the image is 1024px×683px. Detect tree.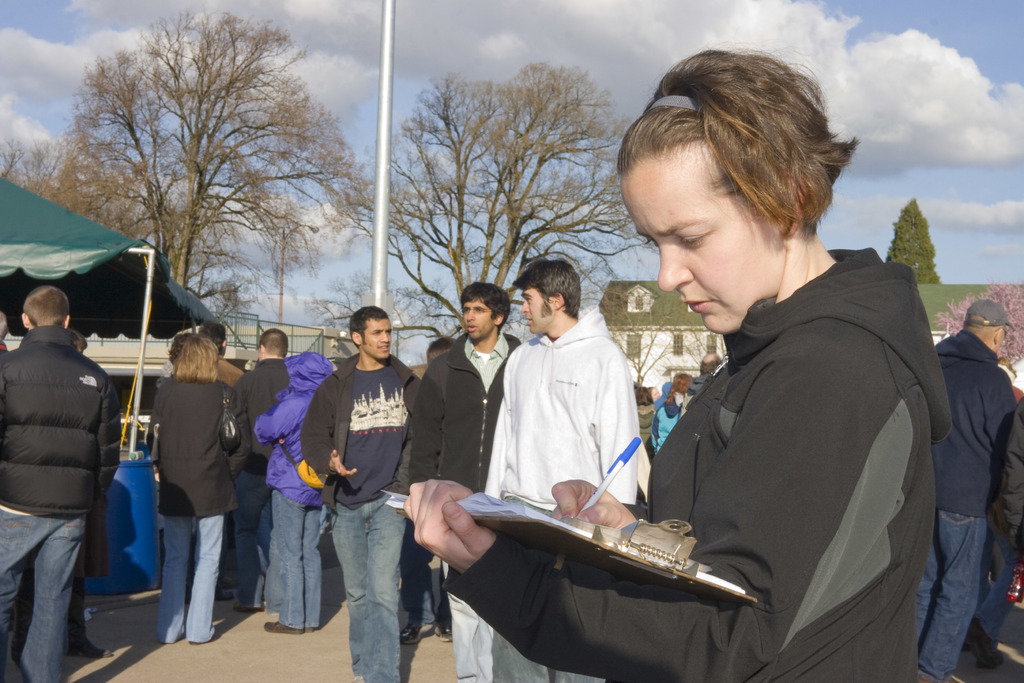
Detection: 307, 265, 468, 359.
